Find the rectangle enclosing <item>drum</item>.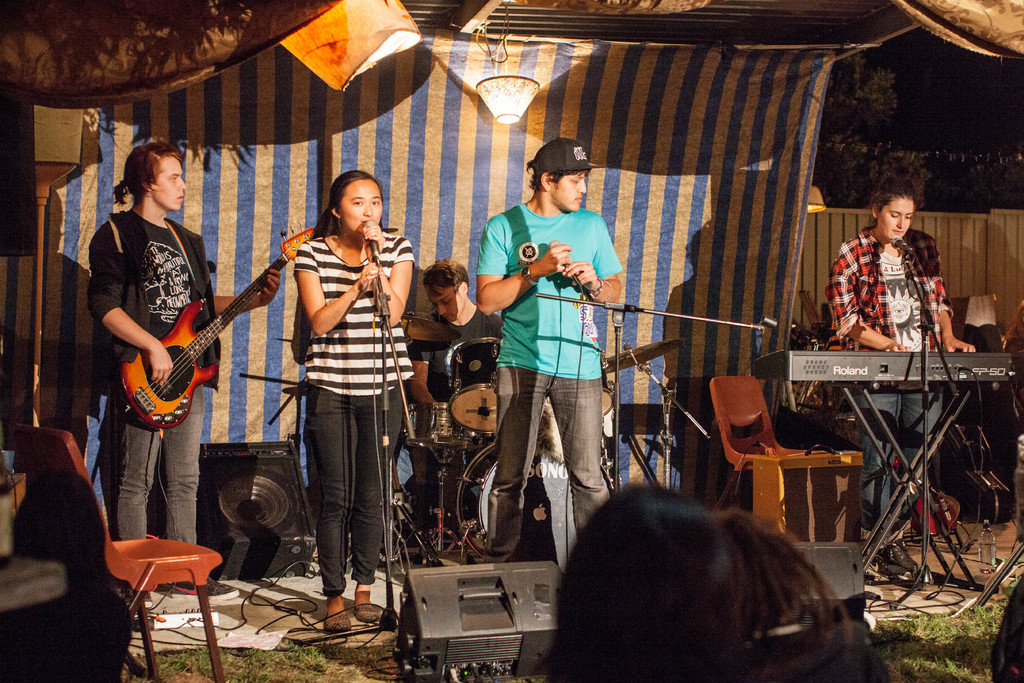
pyautogui.locateOnScreen(404, 401, 483, 456).
